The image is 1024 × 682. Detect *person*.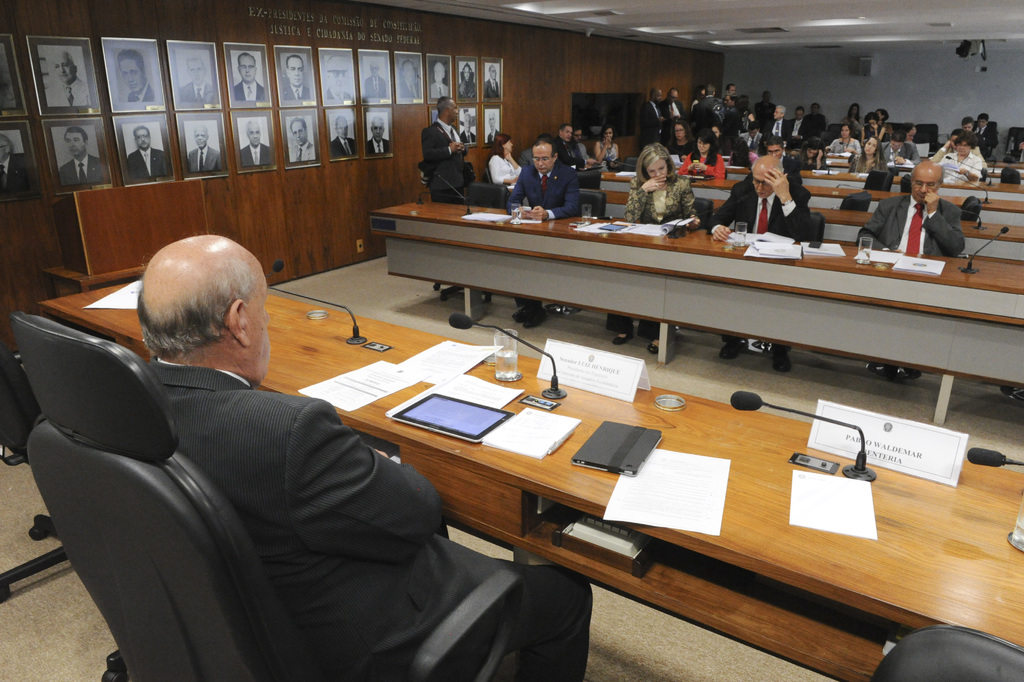
Detection: 422 93 469 201.
